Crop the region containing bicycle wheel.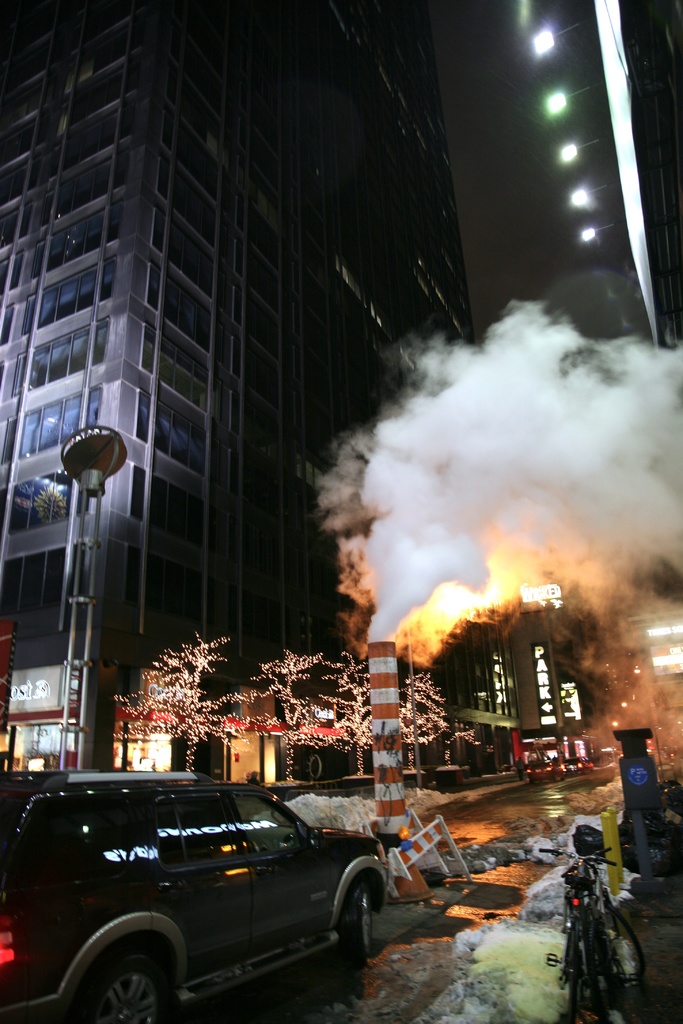
Crop region: 561/911/612/1018.
